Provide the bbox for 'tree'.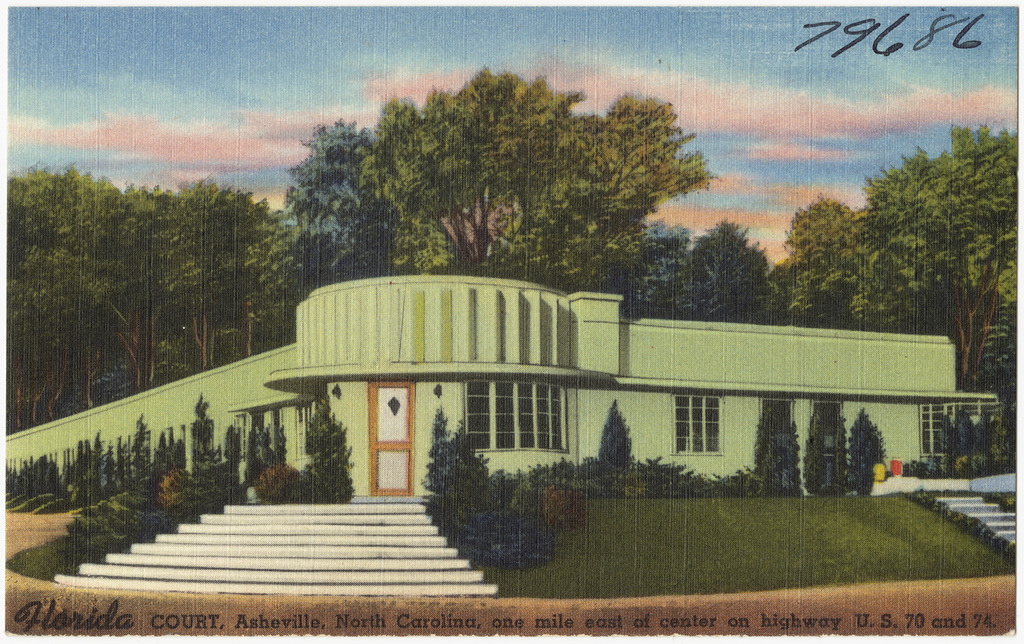
box(236, 203, 295, 364).
